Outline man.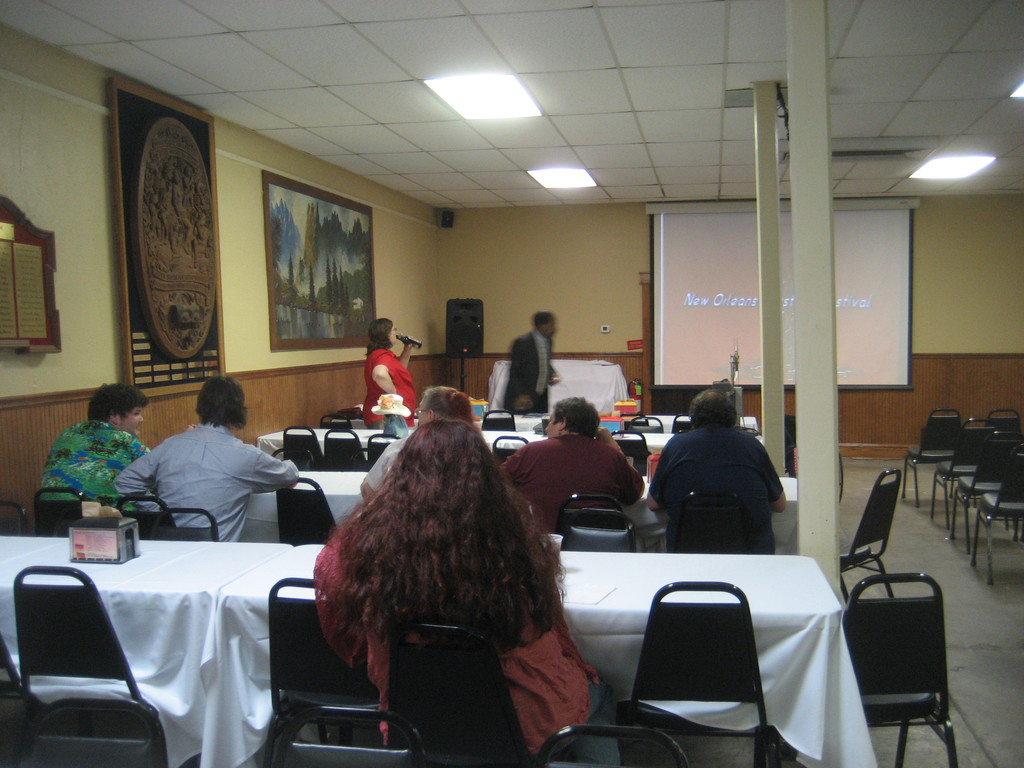
Outline: bbox=(511, 306, 559, 422).
